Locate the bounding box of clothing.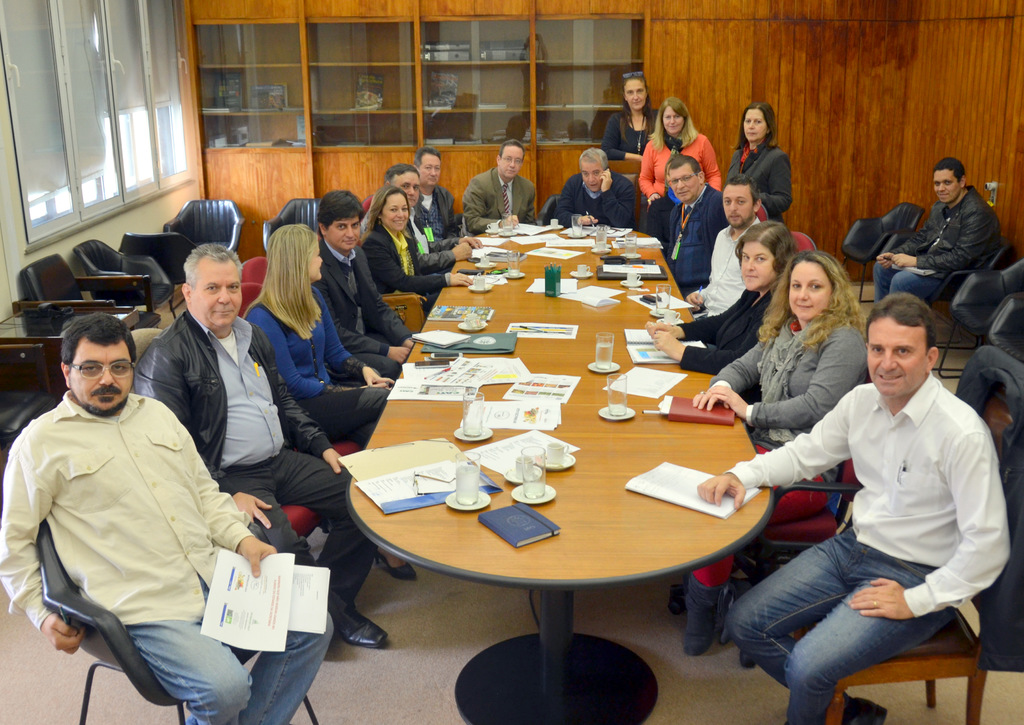
Bounding box: (376, 220, 456, 314).
